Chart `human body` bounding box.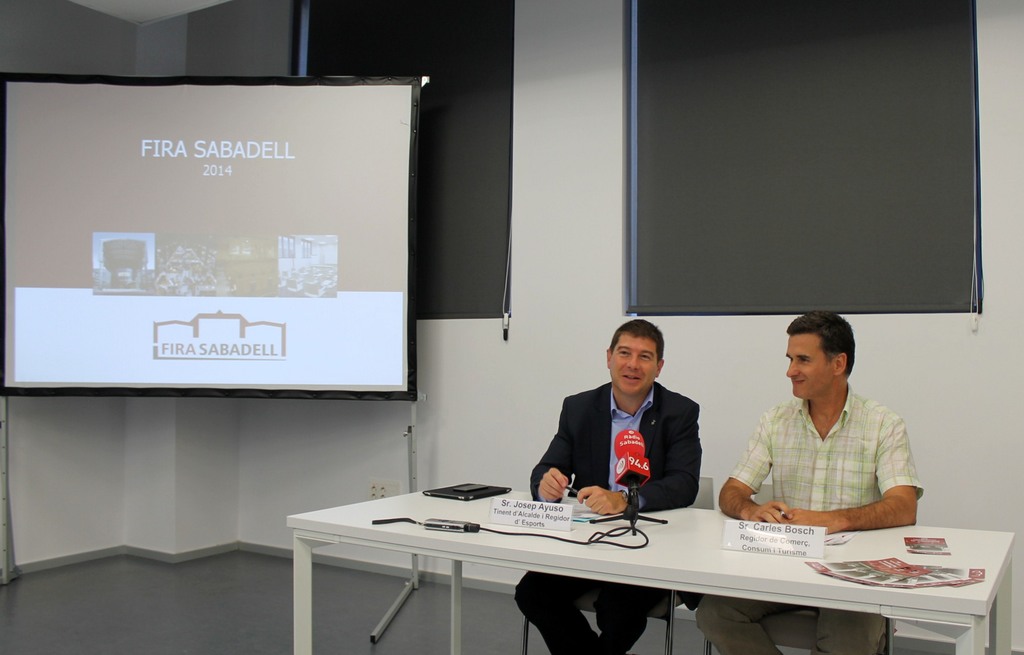
Charted: detection(695, 314, 911, 654).
